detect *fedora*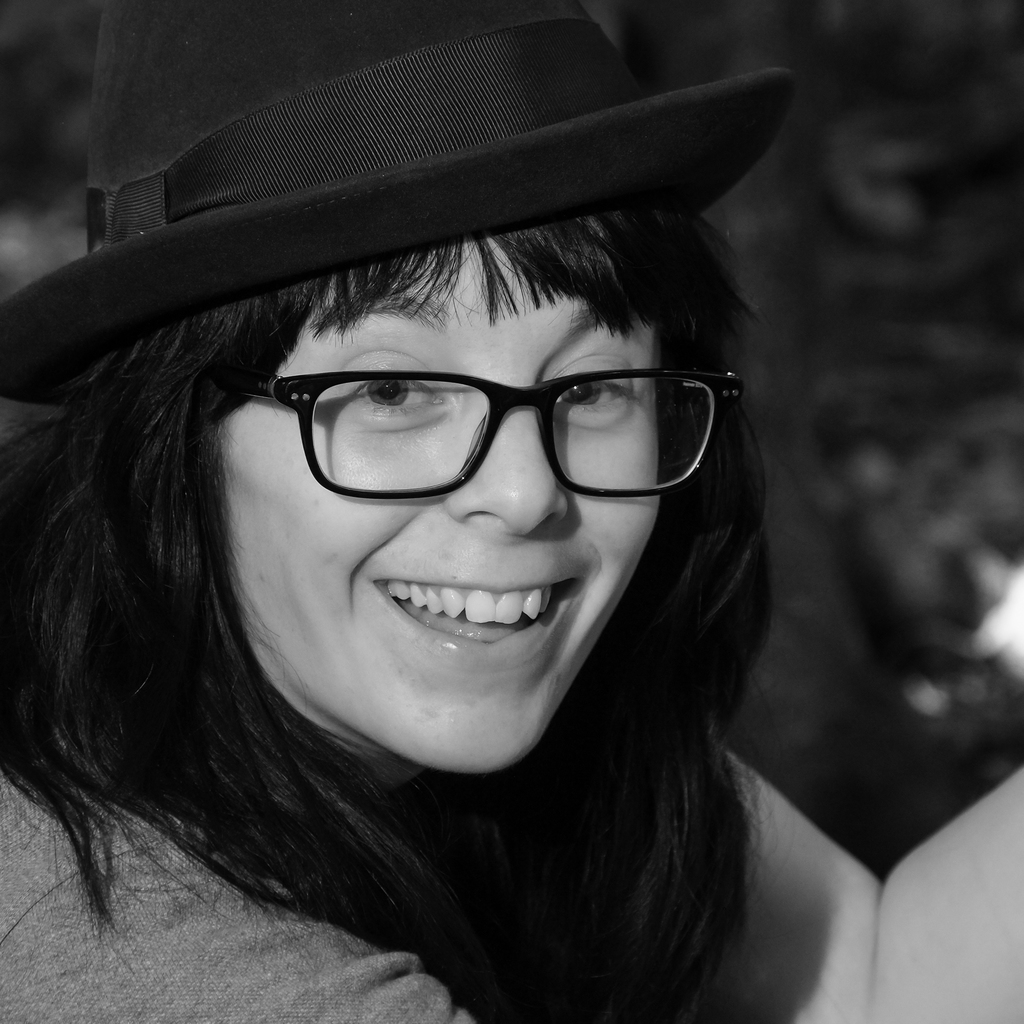
{"x1": 0, "y1": 3, "x2": 798, "y2": 408}
